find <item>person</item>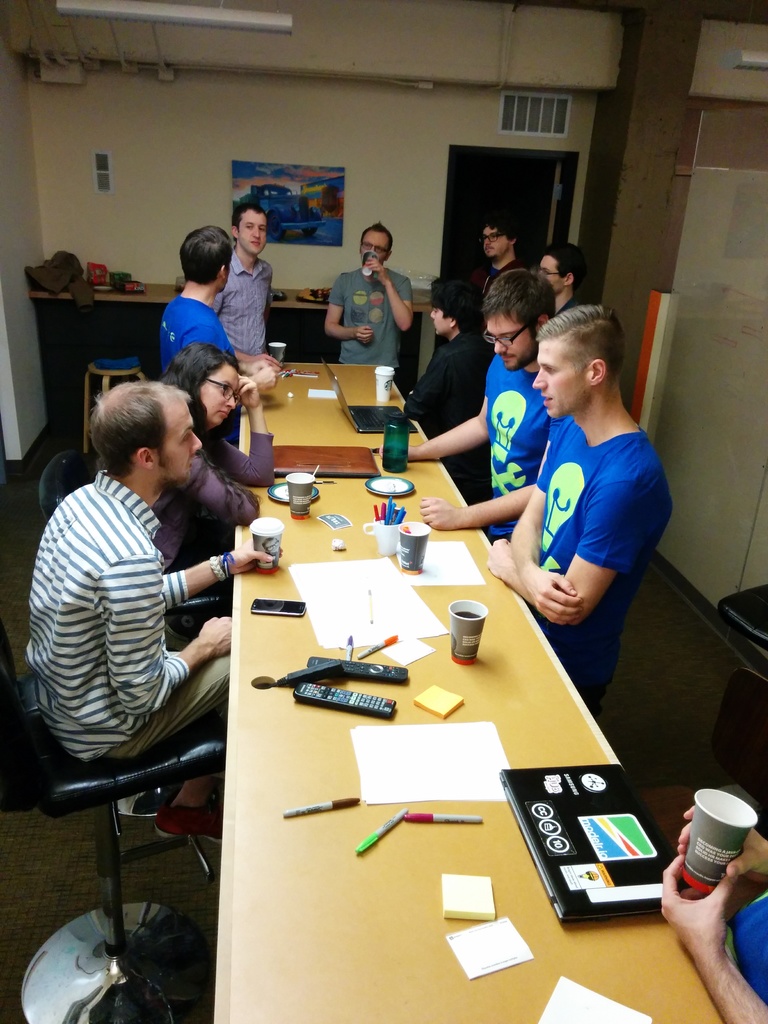
bbox(210, 204, 271, 355)
